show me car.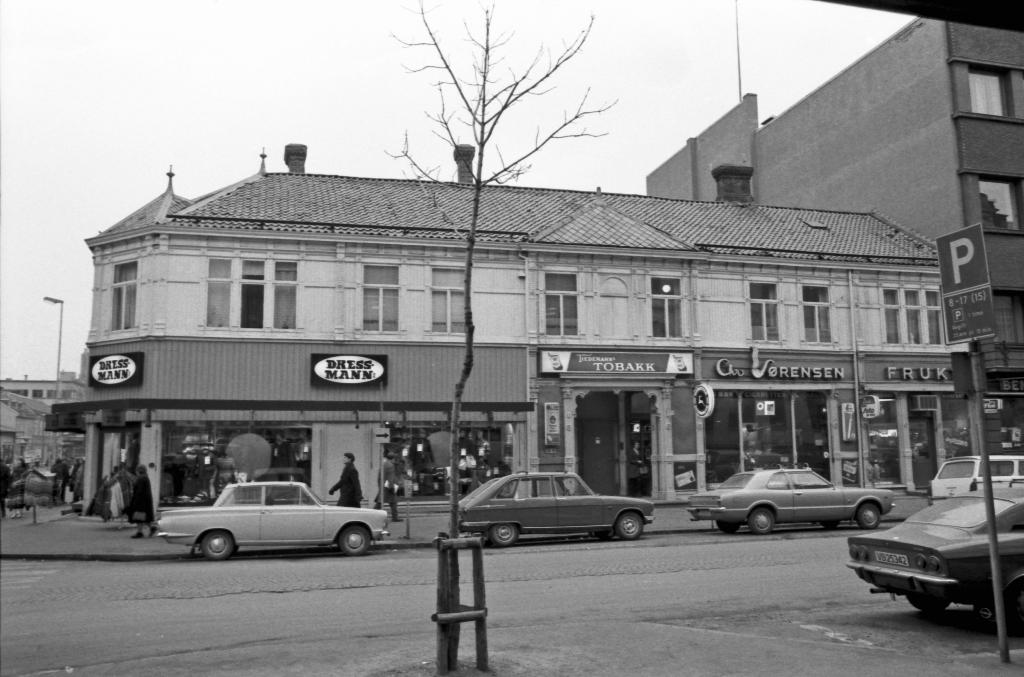
car is here: bbox=(921, 455, 1023, 503).
